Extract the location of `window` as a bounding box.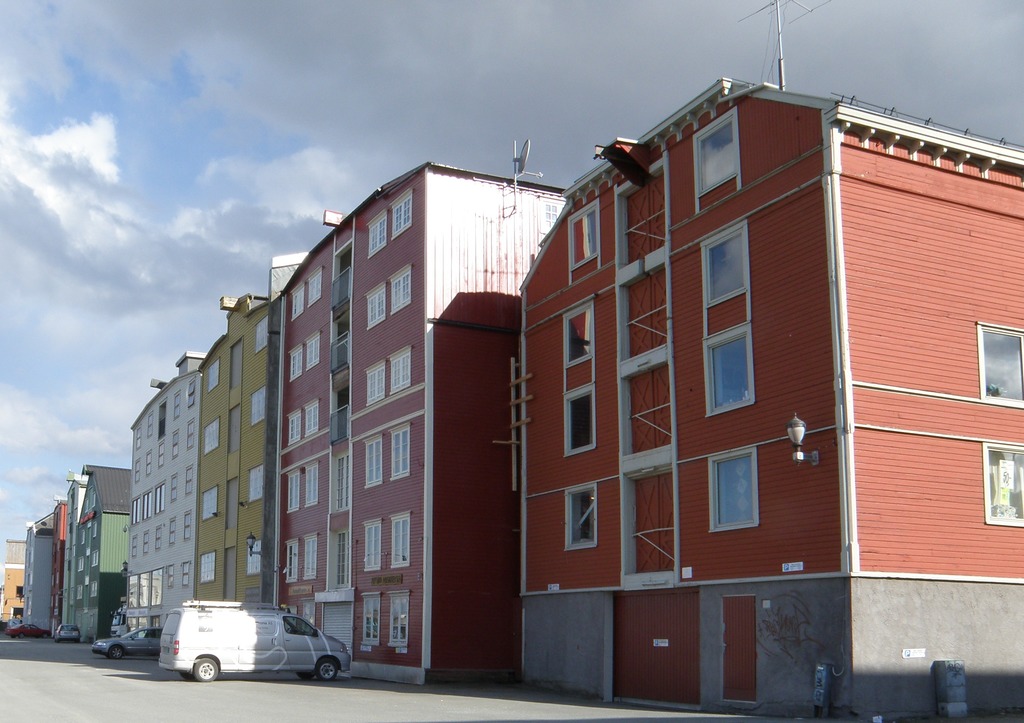
bbox(200, 550, 216, 581).
